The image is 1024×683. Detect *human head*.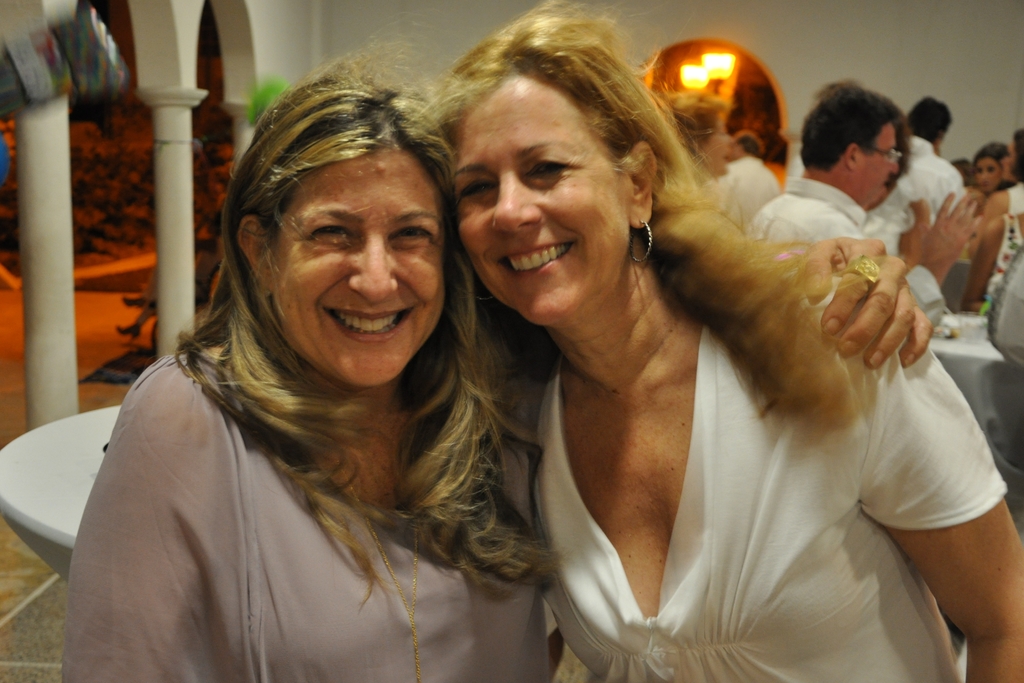
Detection: pyautogui.locateOnScreen(672, 100, 733, 175).
